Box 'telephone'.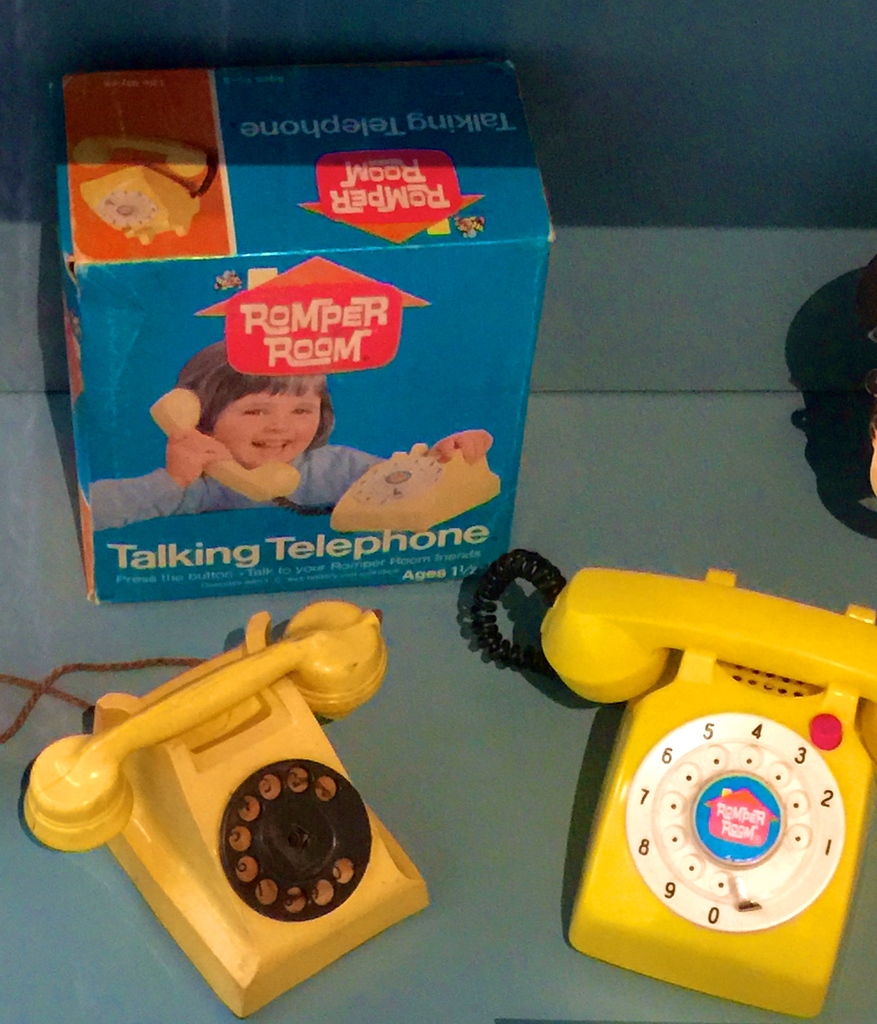
detection(466, 545, 876, 977).
